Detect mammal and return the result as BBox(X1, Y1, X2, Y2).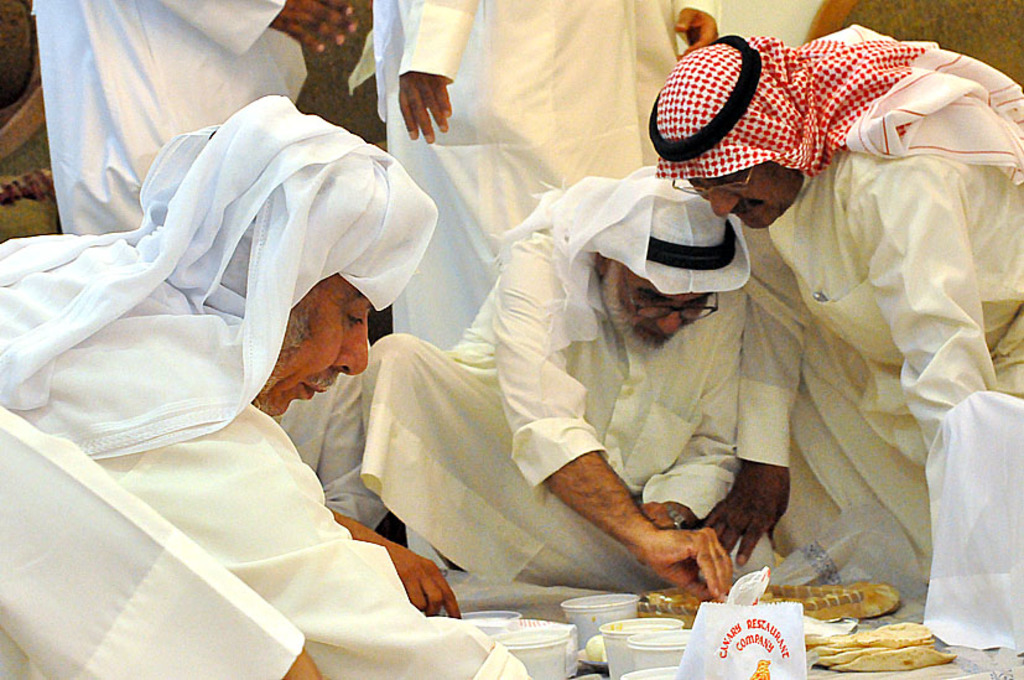
BBox(21, 0, 359, 232).
